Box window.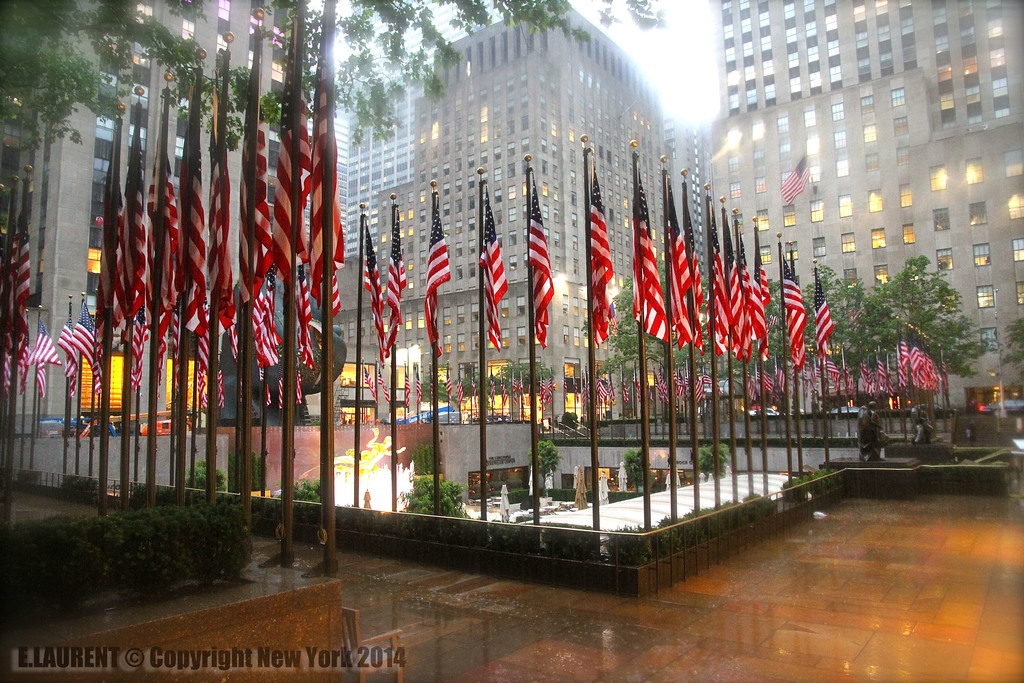
pyautogui.locateOnScreen(831, 129, 849, 151).
